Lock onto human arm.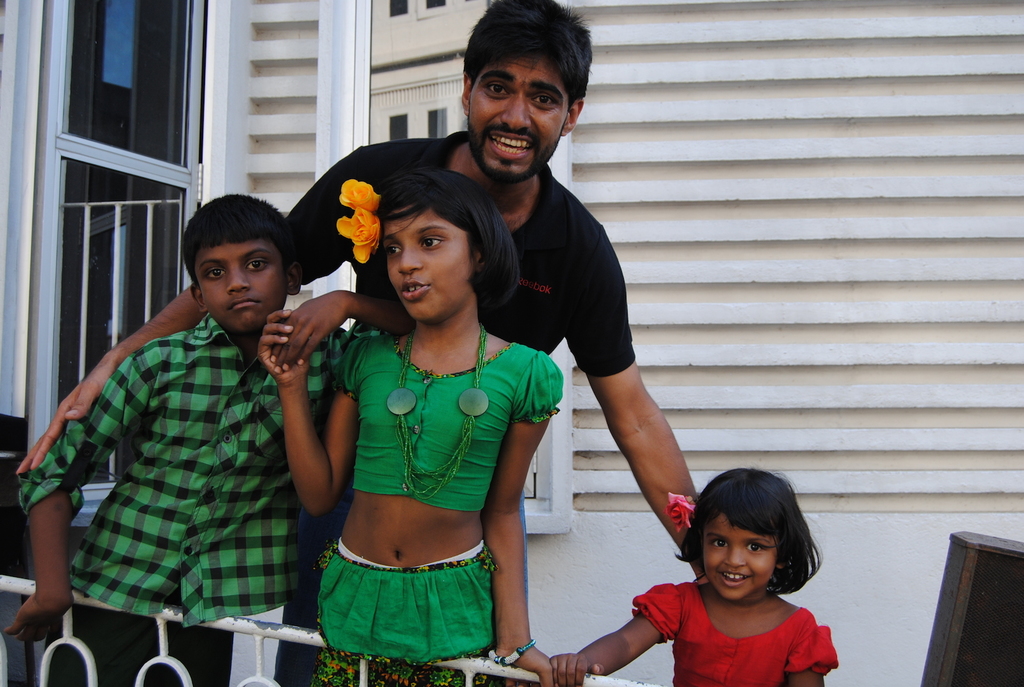
Locked: <region>0, 350, 139, 643</region>.
